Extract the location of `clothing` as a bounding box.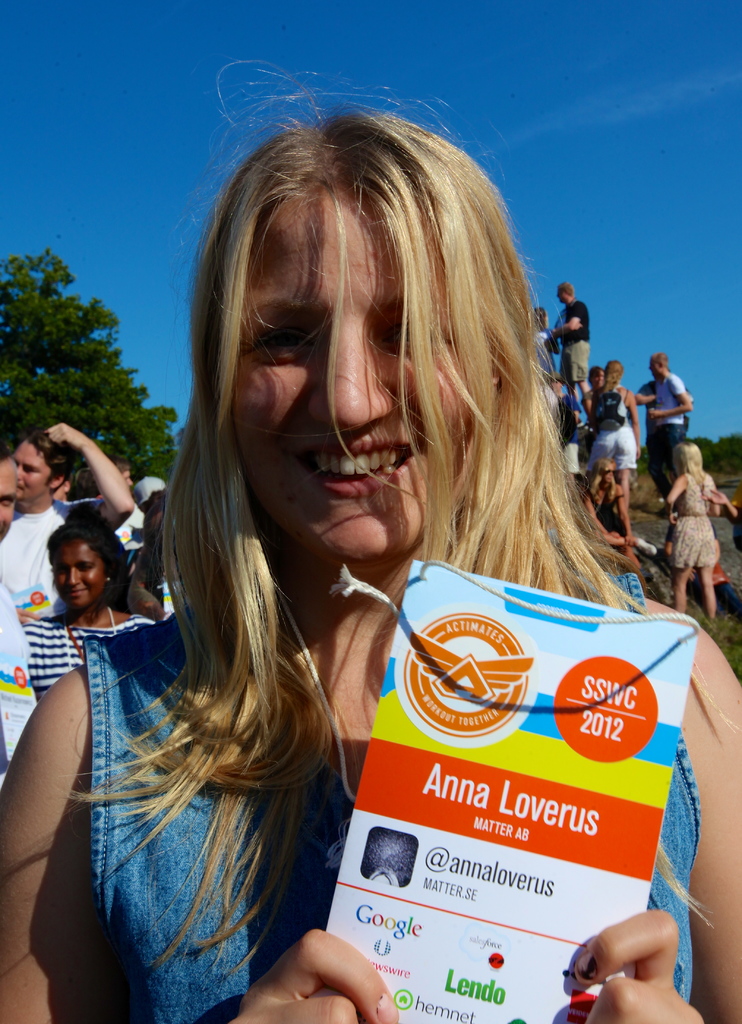
pyautogui.locateOnScreen(85, 600, 702, 1023).
